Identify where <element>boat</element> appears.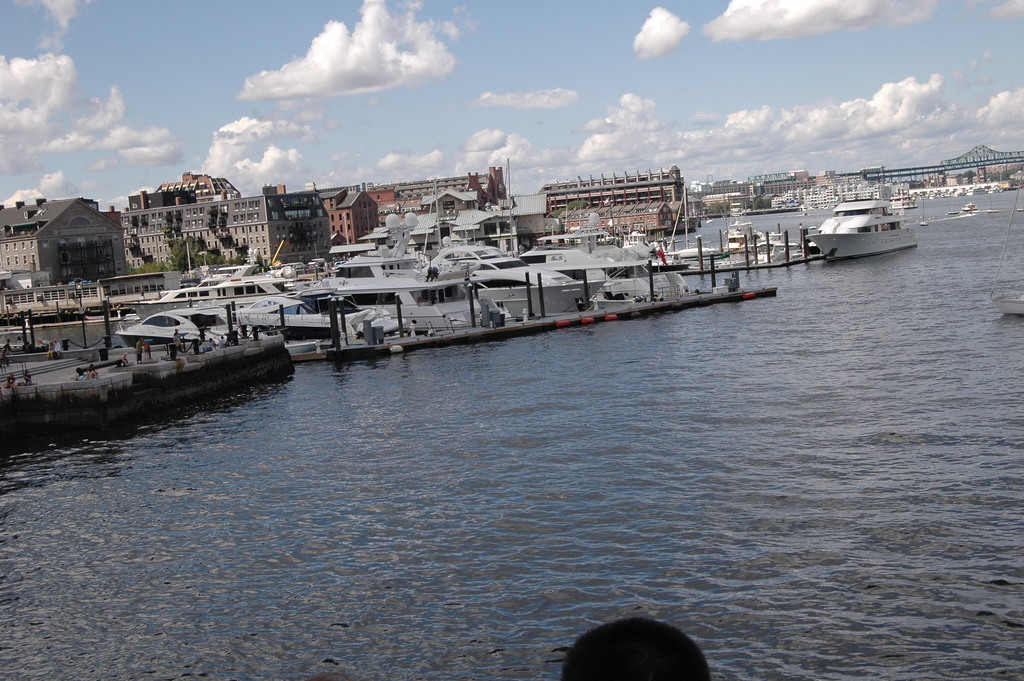
Appears at 818, 186, 919, 262.
